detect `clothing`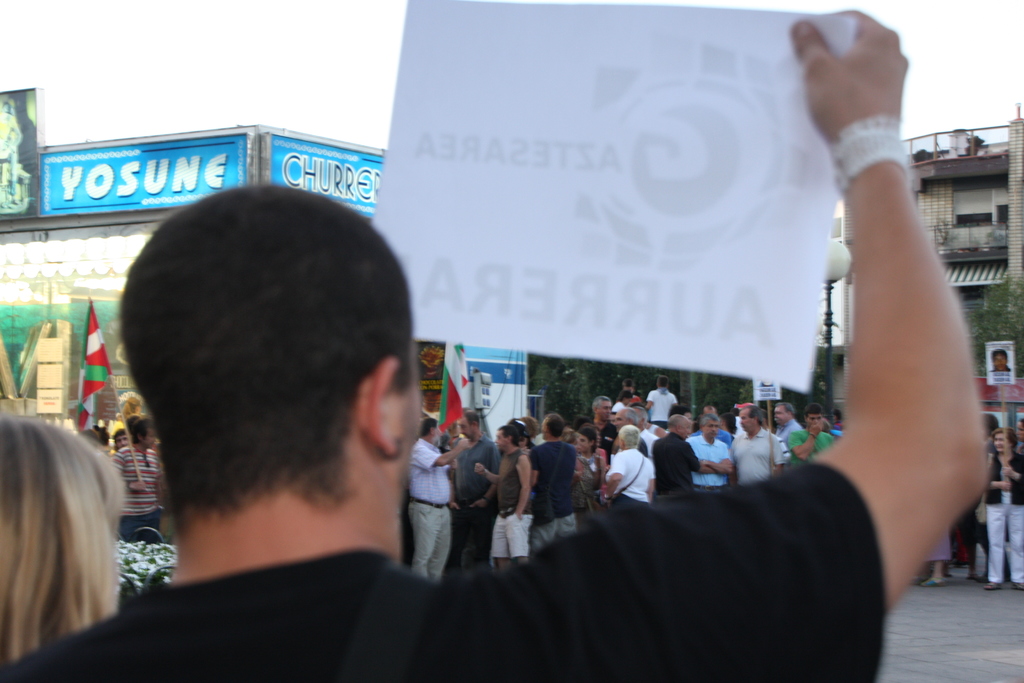
<bbox>402, 439, 445, 508</bbox>
